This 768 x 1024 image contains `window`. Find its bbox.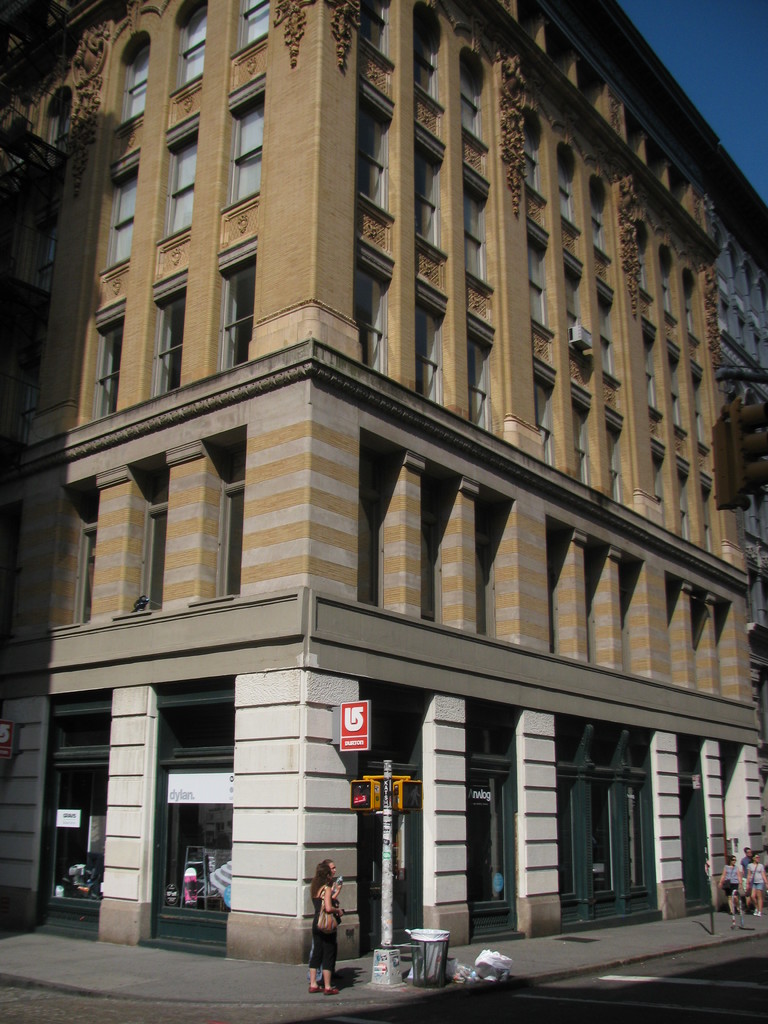
532 238 547 324.
